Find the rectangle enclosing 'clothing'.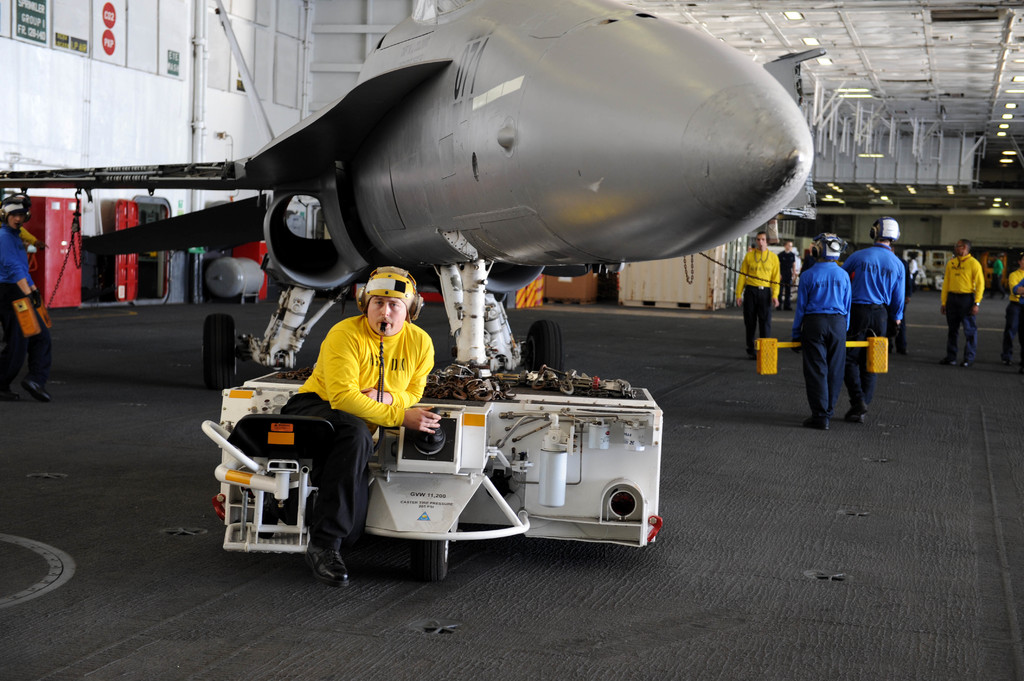
[left=996, top=279, right=1002, bottom=292].
